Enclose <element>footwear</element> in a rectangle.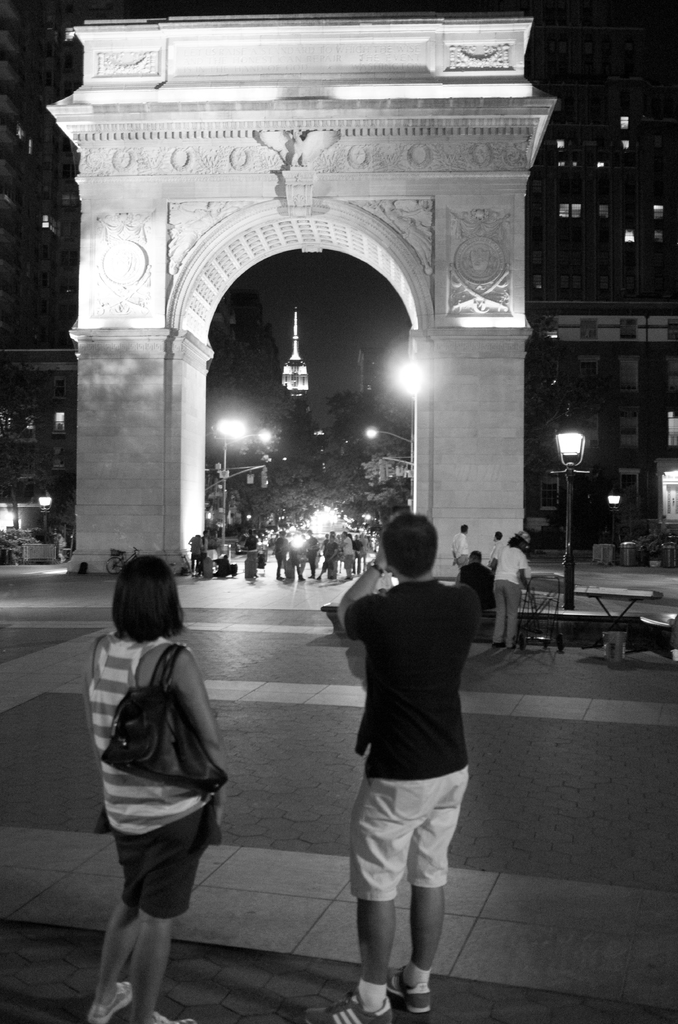
389/967/435/1016.
